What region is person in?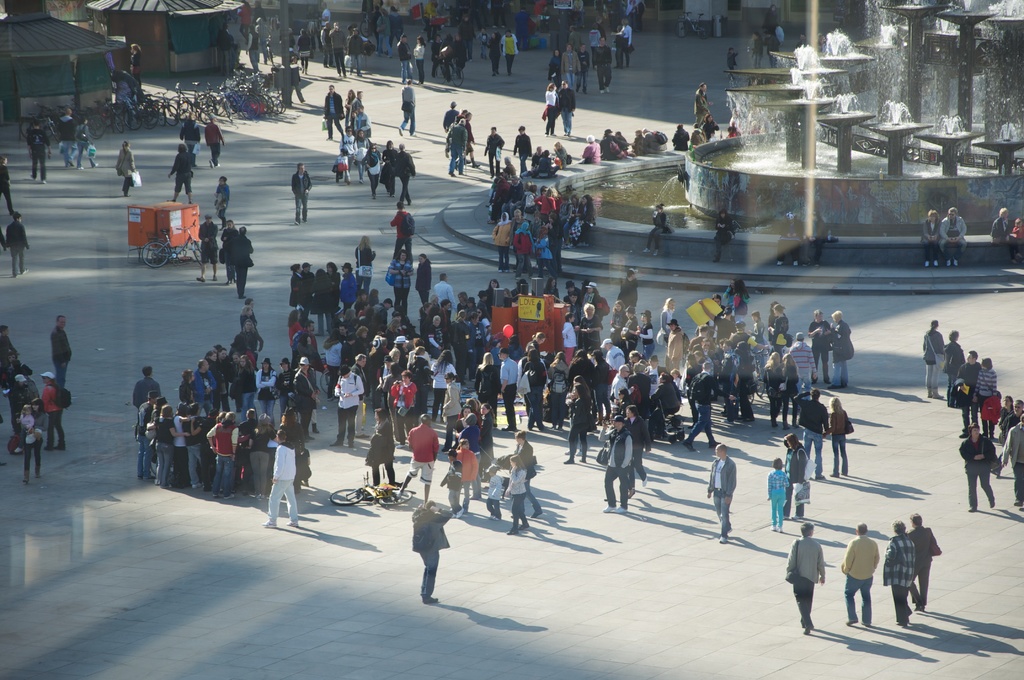
bbox(431, 274, 454, 314).
